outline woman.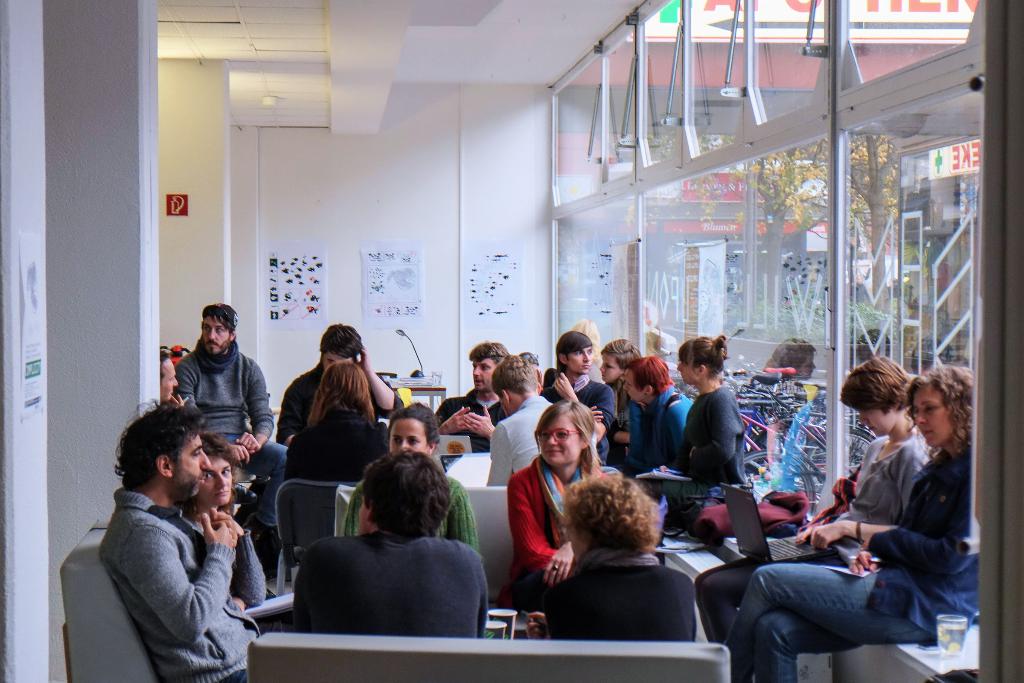
Outline: 185,428,278,607.
